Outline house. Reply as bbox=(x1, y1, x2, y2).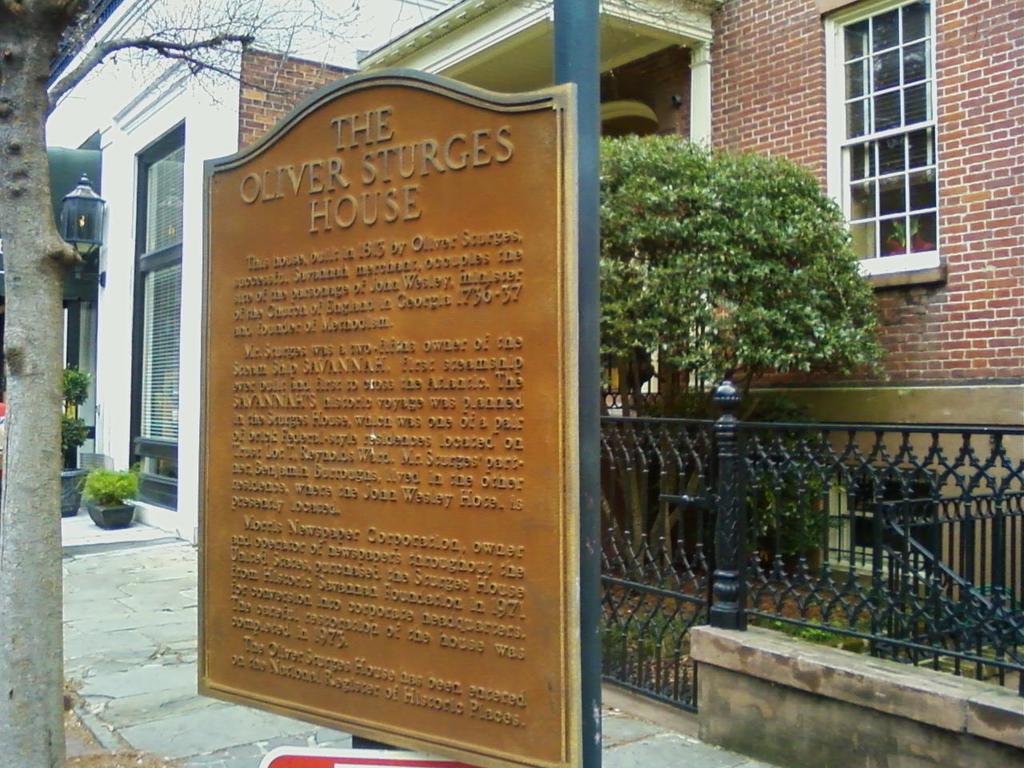
bbox=(98, 0, 1023, 558).
